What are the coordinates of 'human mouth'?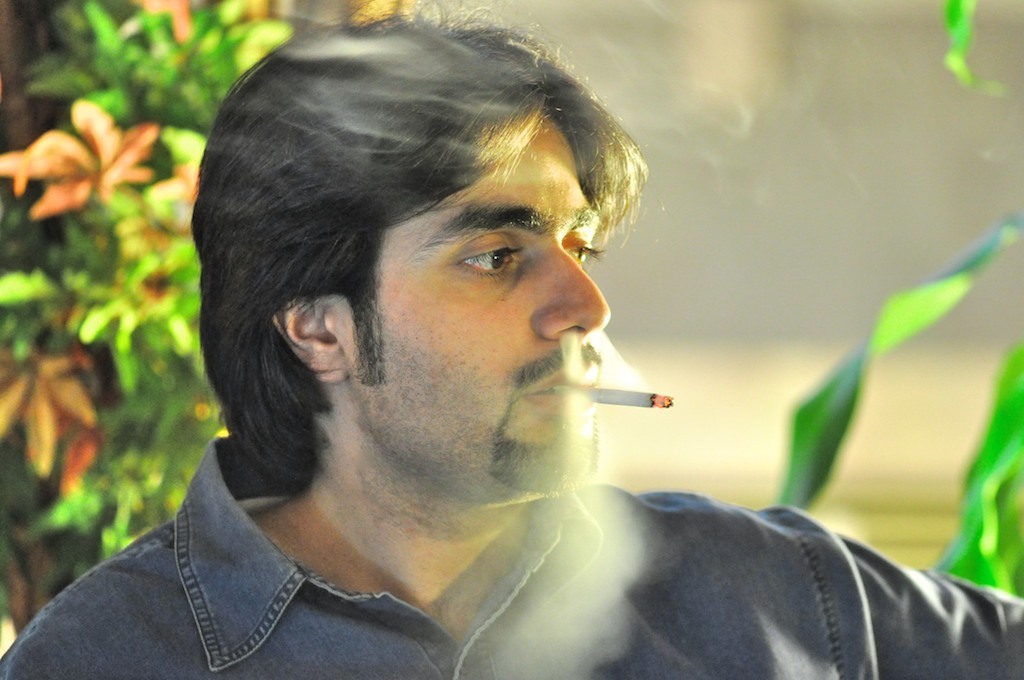
crop(497, 329, 594, 428).
